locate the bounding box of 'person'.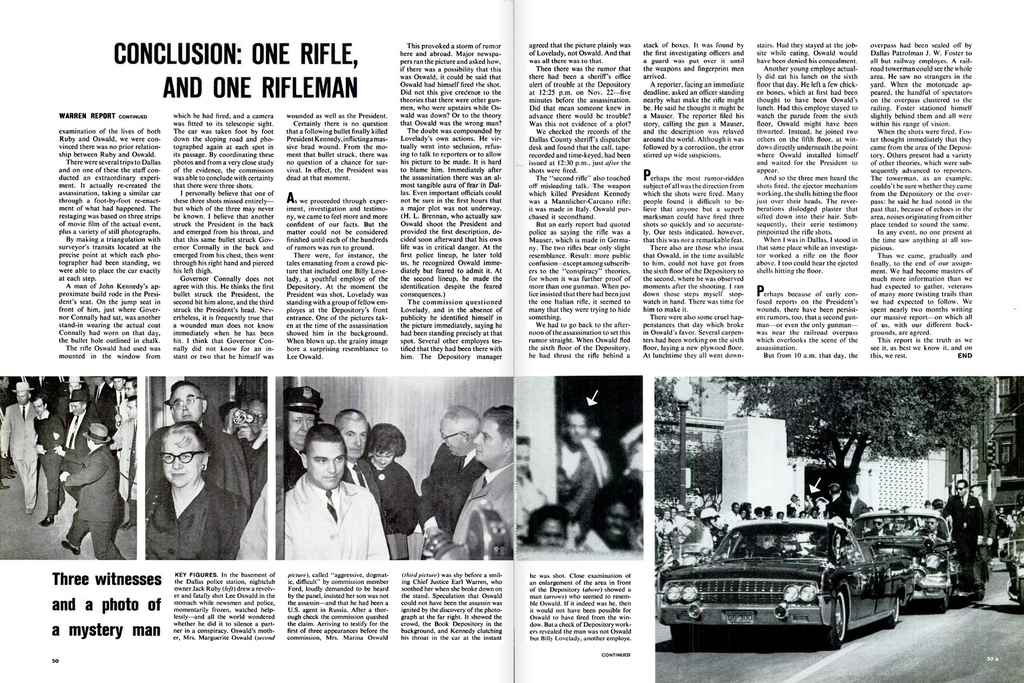
Bounding box: Rect(560, 408, 620, 503).
